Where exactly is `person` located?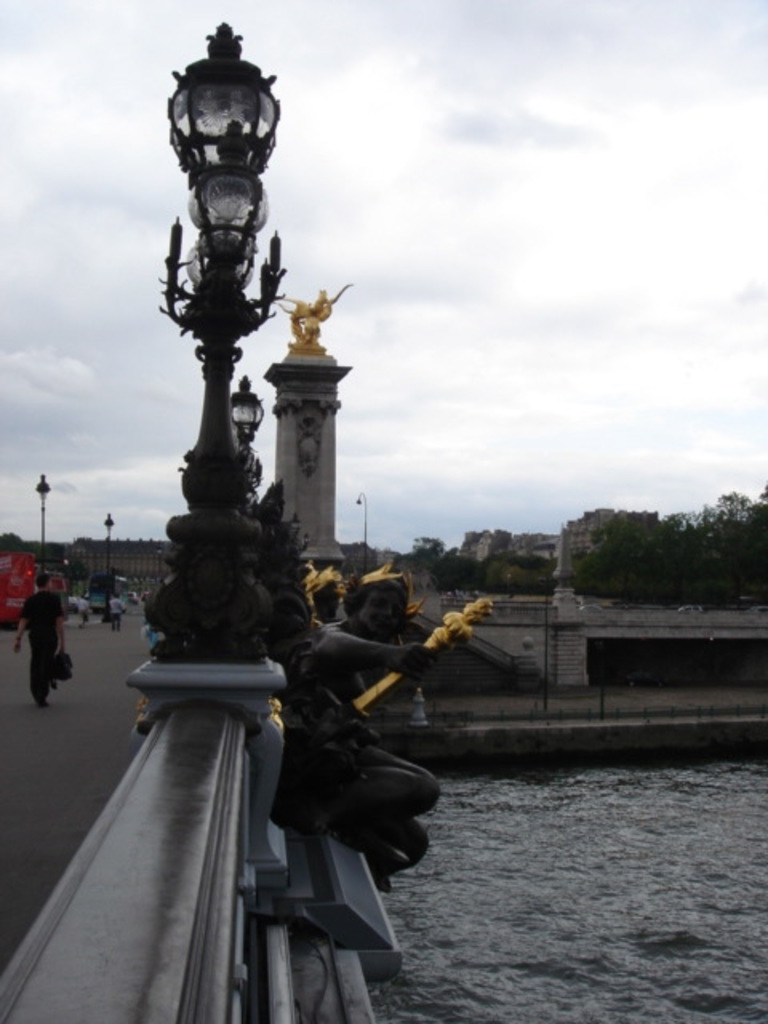
Its bounding box is (left=298, top=558, right=434, bottom=741).
